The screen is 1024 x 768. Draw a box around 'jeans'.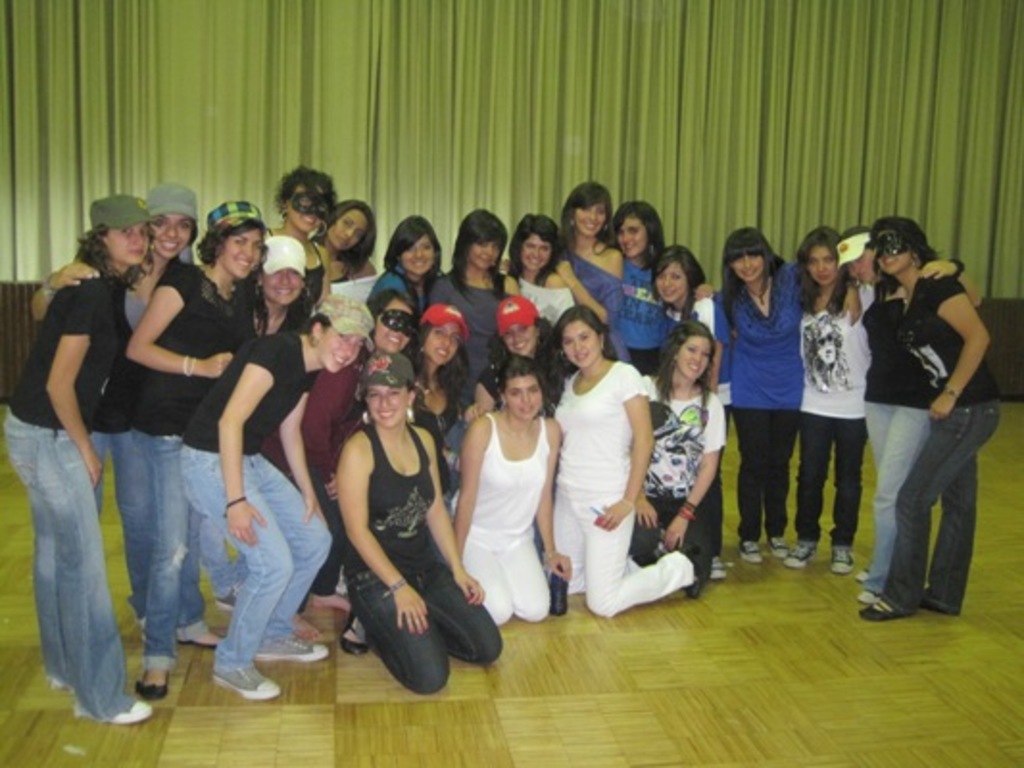
region(548, 490, 699, 620).
